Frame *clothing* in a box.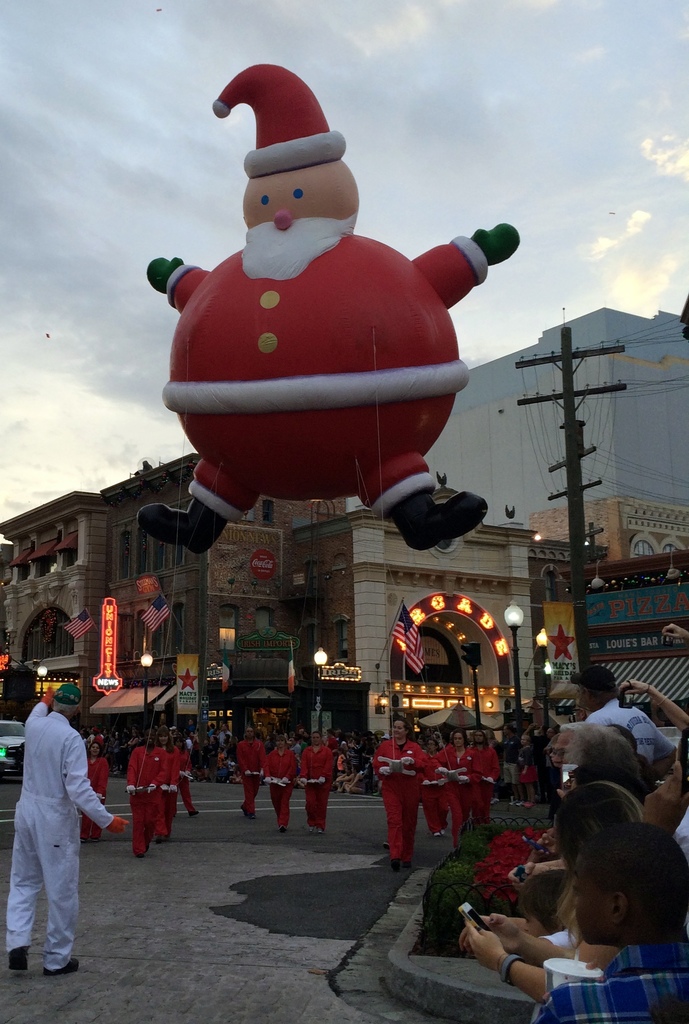
detection(380, 732, 443, 853).
